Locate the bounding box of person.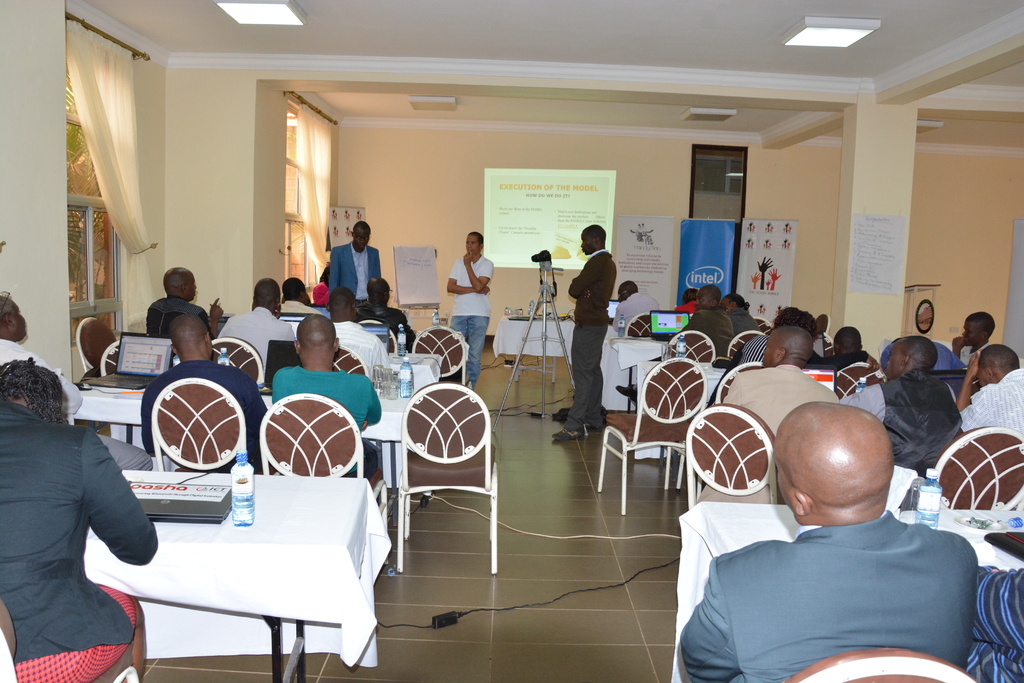
Bounding box: pyautogui.locateOnScreen(0, 293, 153, 472).
